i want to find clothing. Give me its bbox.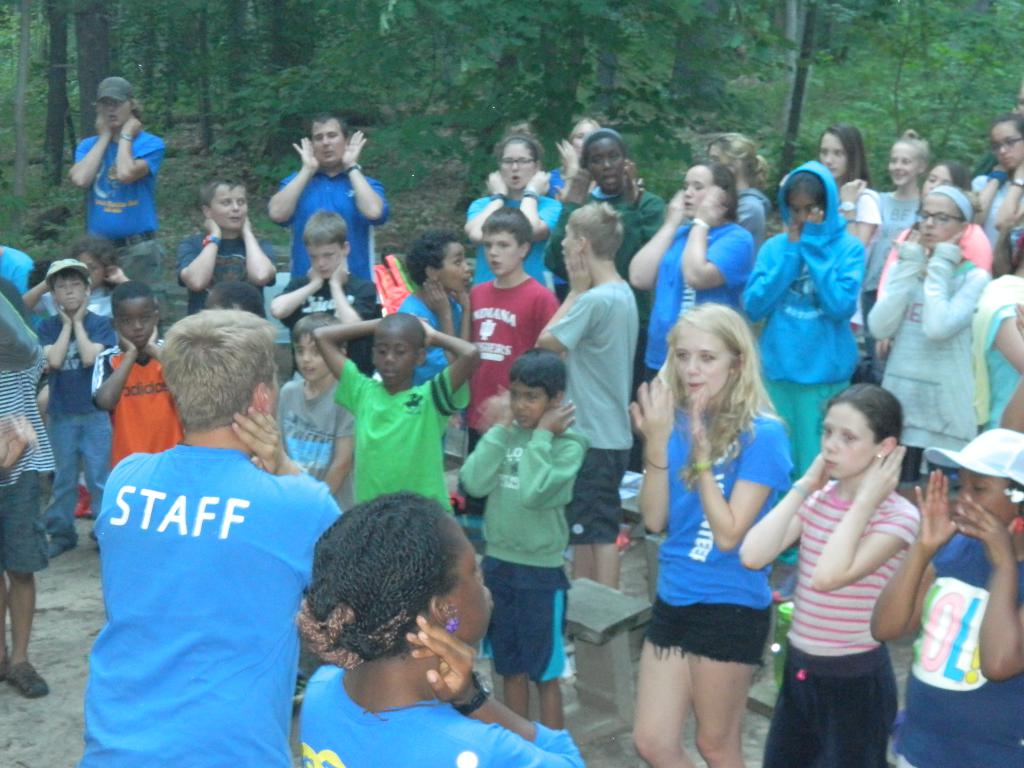
{"left": 893, "top": 516, "right": 1023, "bottom": 767}.
